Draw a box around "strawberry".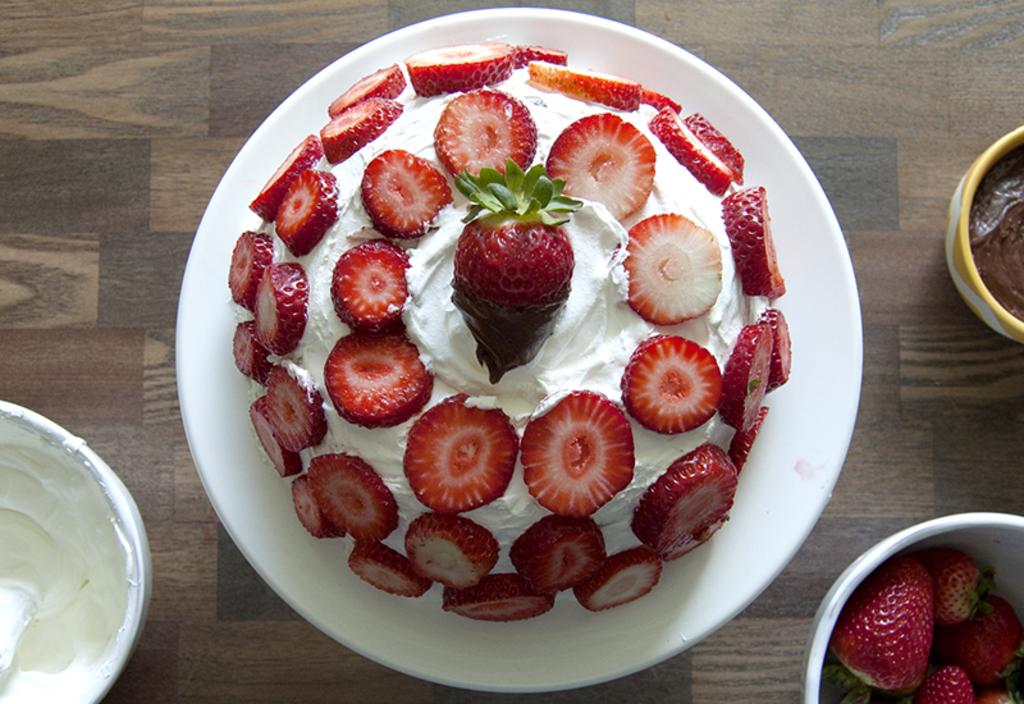
Rect(305, 454, 398, 543).
